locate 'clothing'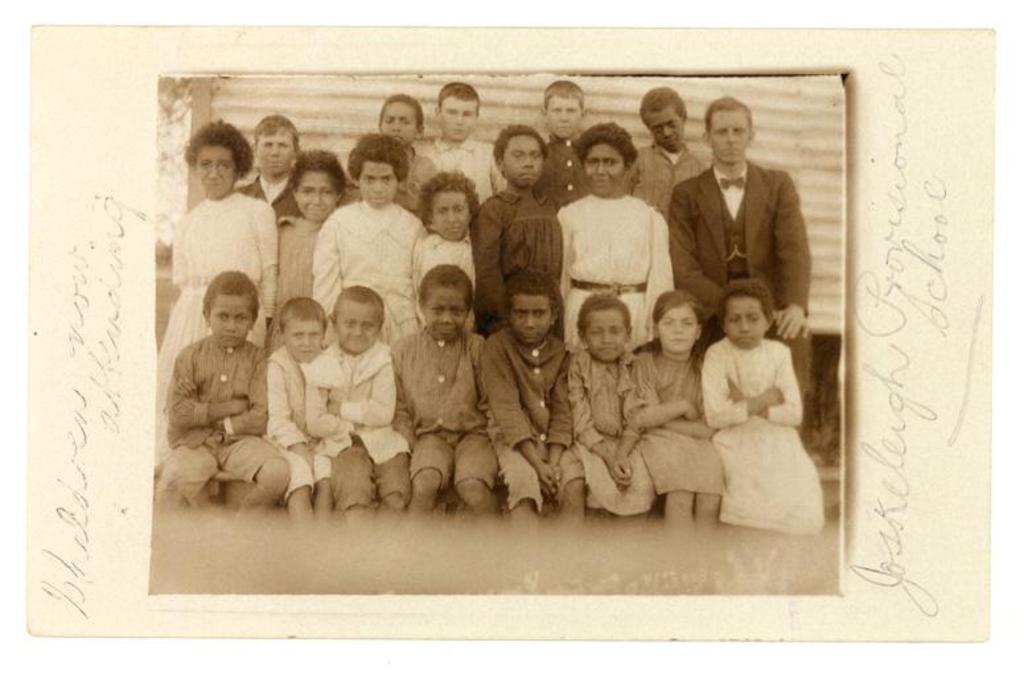
304:341:412:516
